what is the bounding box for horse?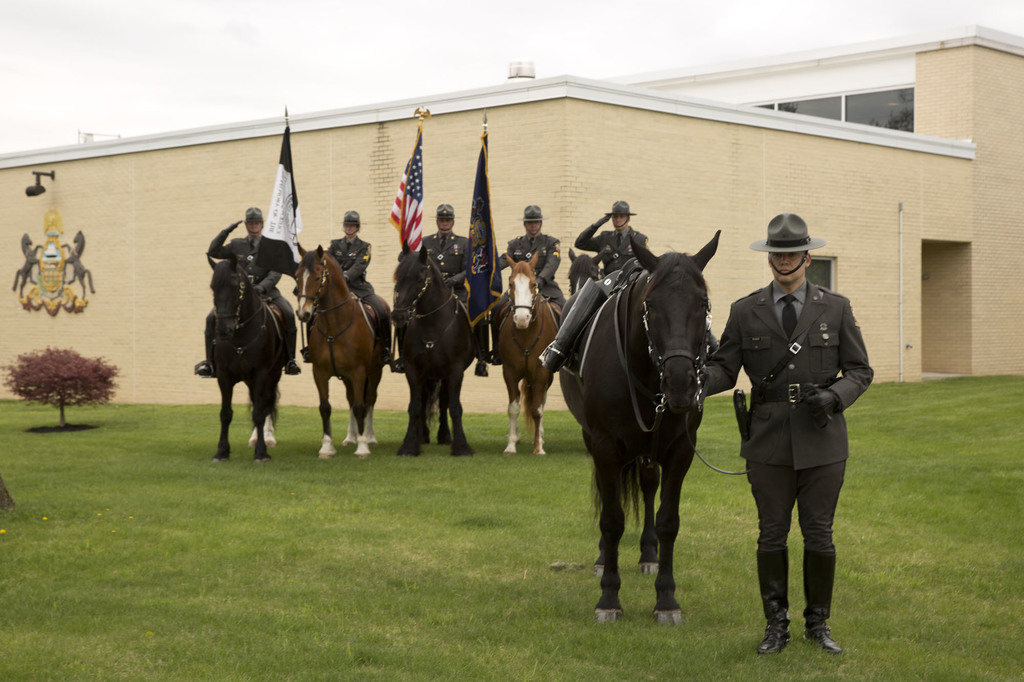
[559, 250, 610, 424].
